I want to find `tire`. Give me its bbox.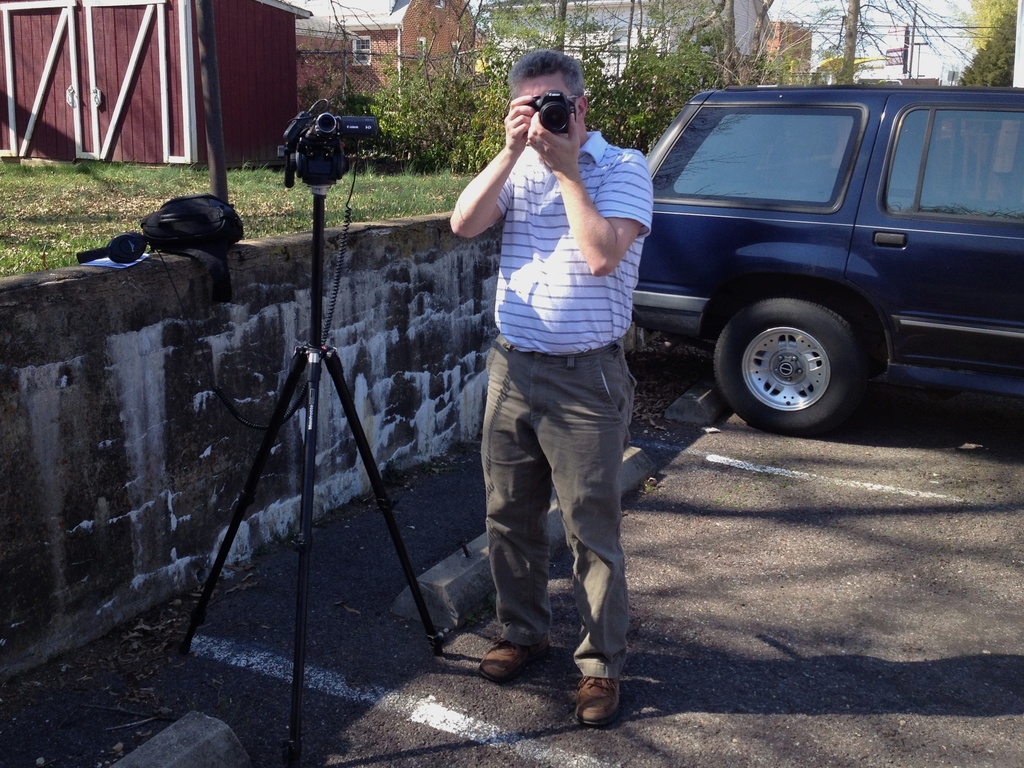
box(708, 290, 865, 435).
